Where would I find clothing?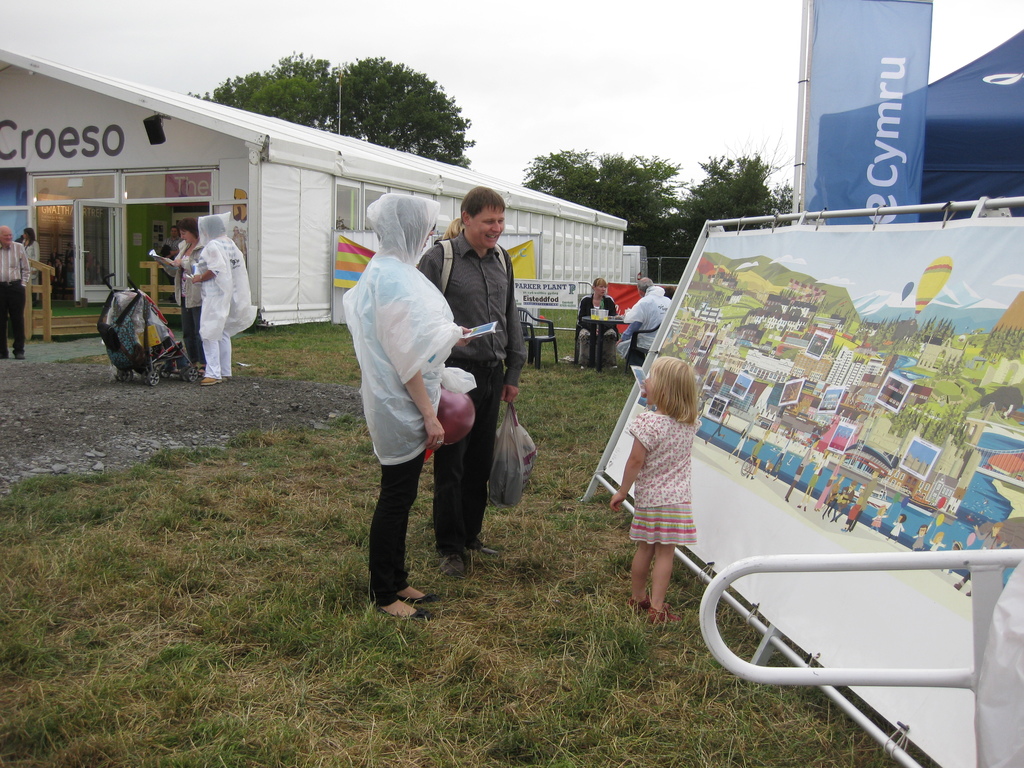
At [200, 323, 241, 383].
